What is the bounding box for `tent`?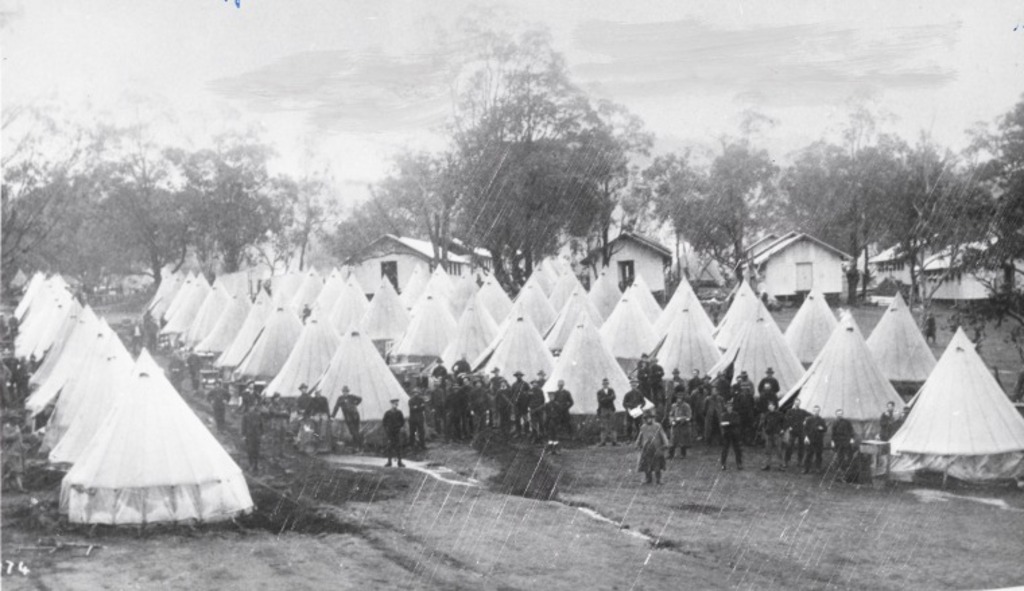
Rect(470, 271, 509, 319).
